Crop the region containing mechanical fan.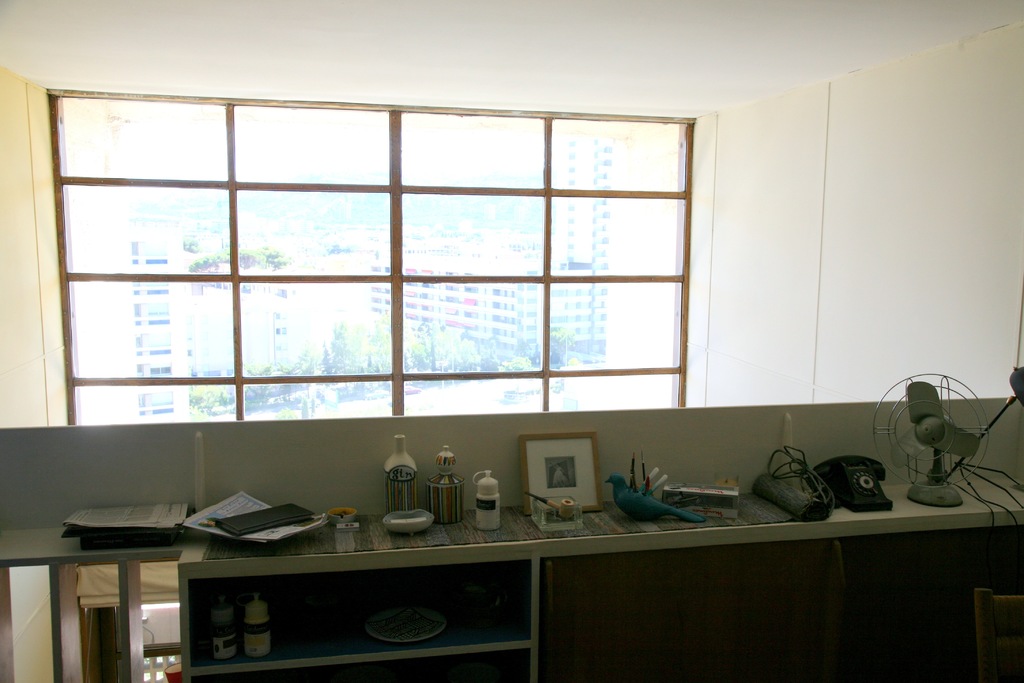
Crop region: (874, 375, 987, 507).
